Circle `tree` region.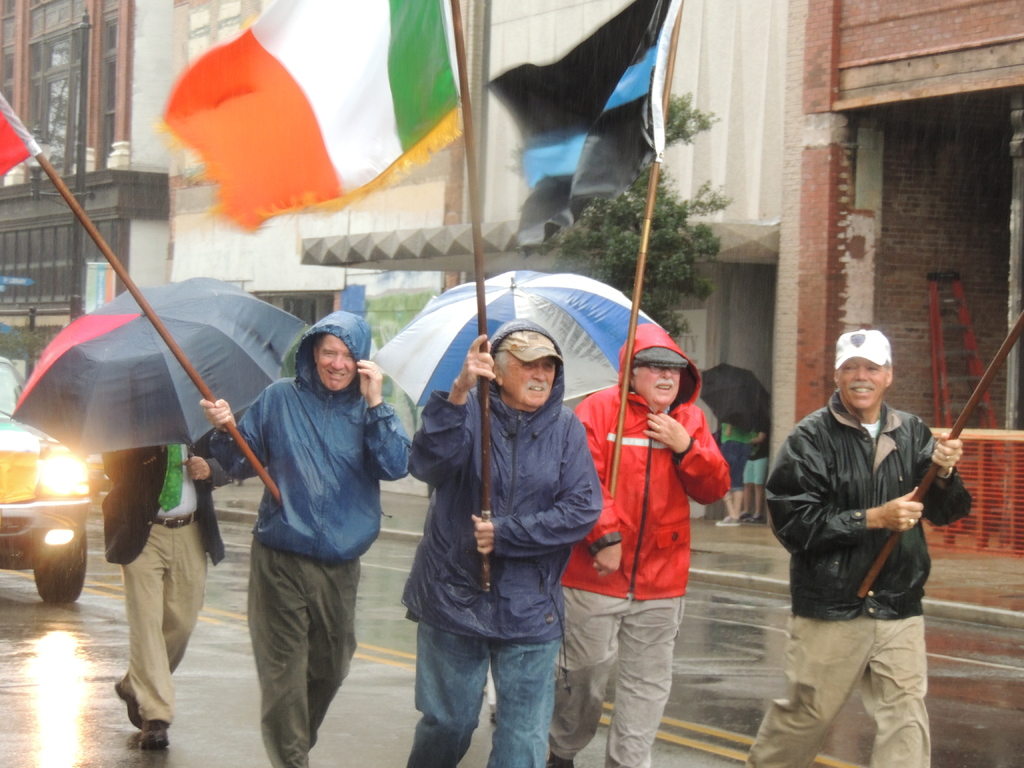
Region: locate(527, 95, 723, 335).
